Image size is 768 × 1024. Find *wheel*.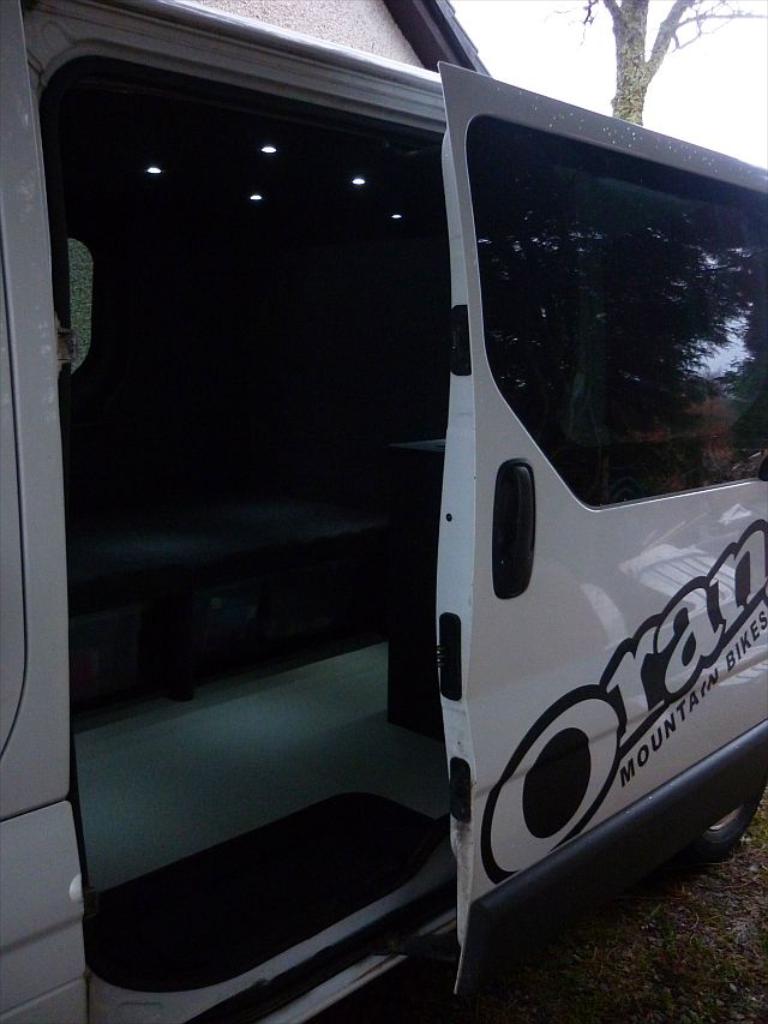
select_region(690, 797, 760, 866).
